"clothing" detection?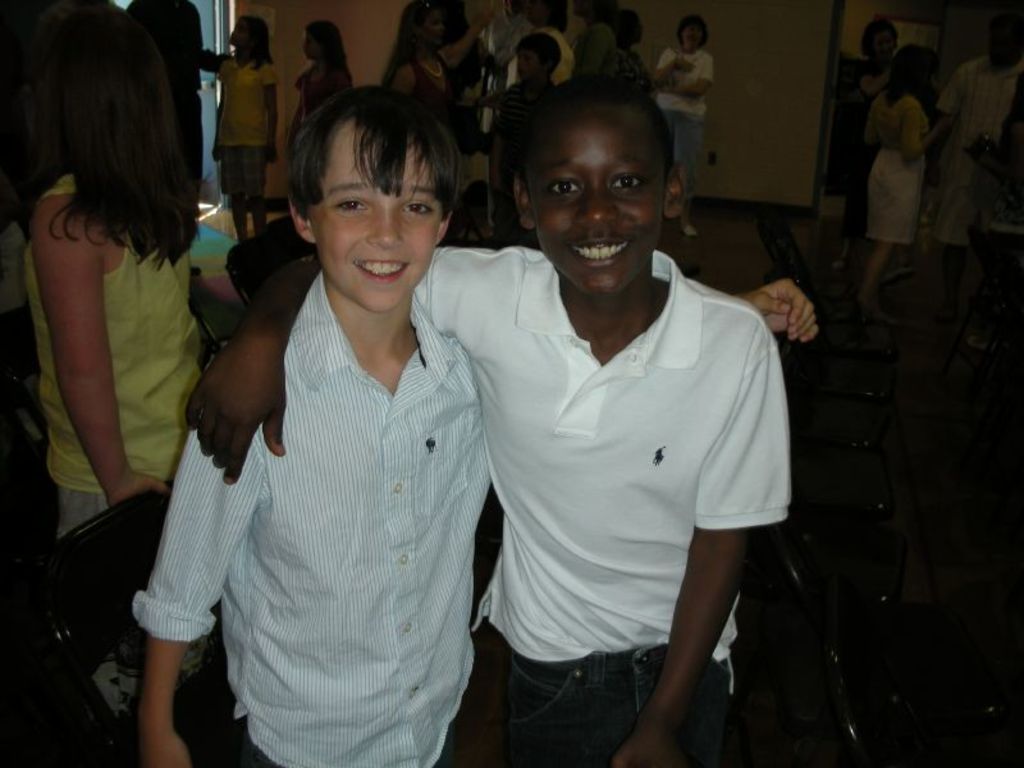
locate(438, 238, 786, 730)
